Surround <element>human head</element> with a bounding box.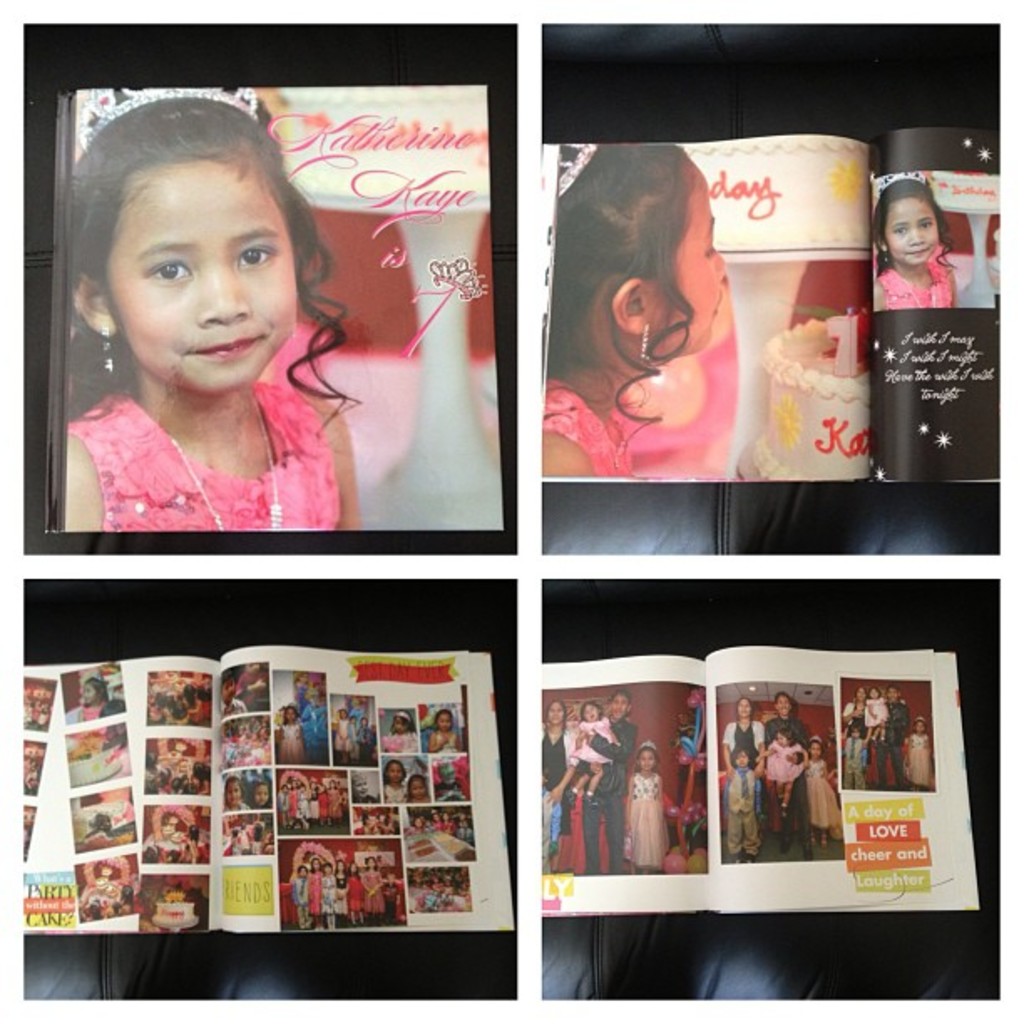
(547, 699, 567, 724).
